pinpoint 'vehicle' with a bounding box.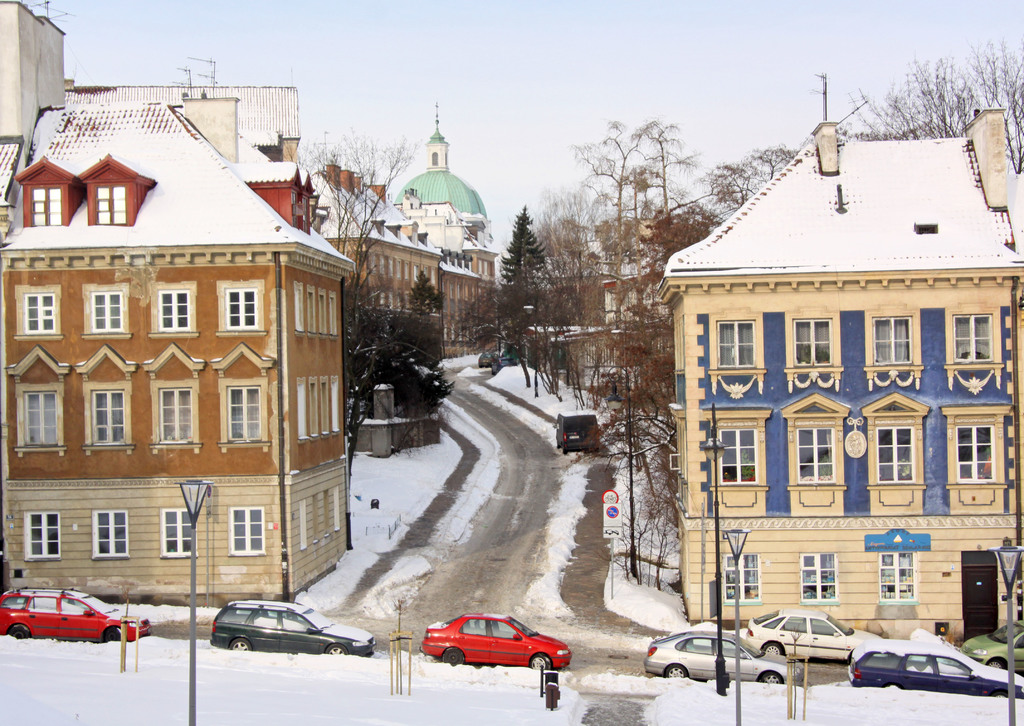
<region>850, 638, 1023, 698</region>.
